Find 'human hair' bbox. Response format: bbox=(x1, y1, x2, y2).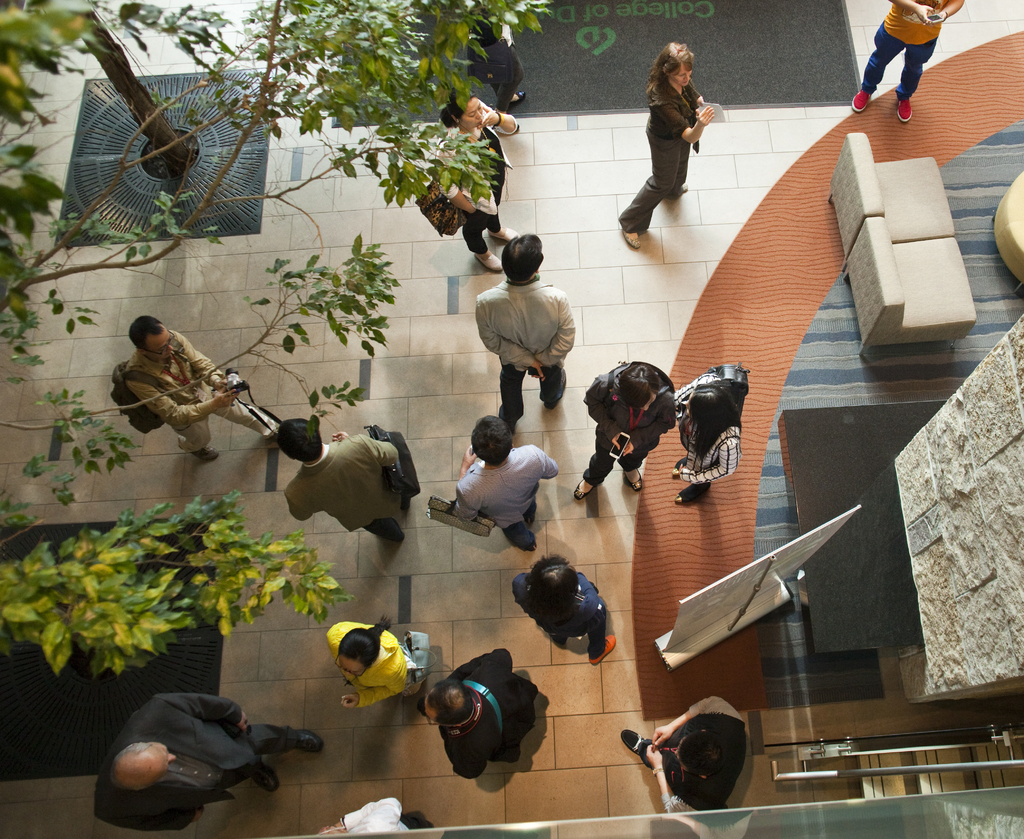
bbox=(424, 678, 474, 728).
